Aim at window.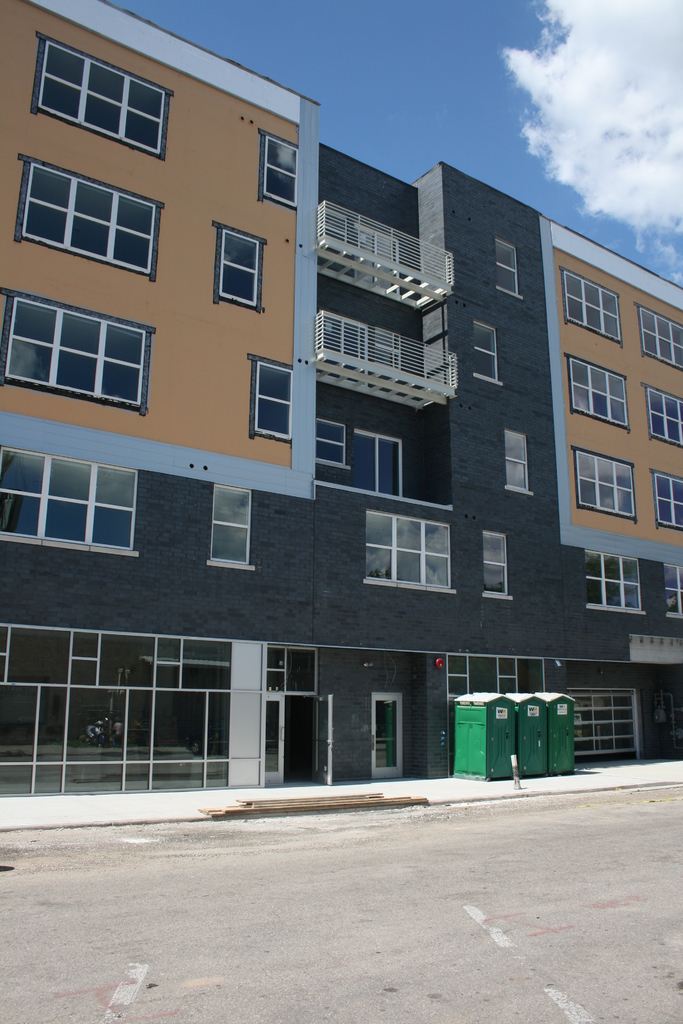
Aimed at <region>355, 432, 406, 502</region>.
